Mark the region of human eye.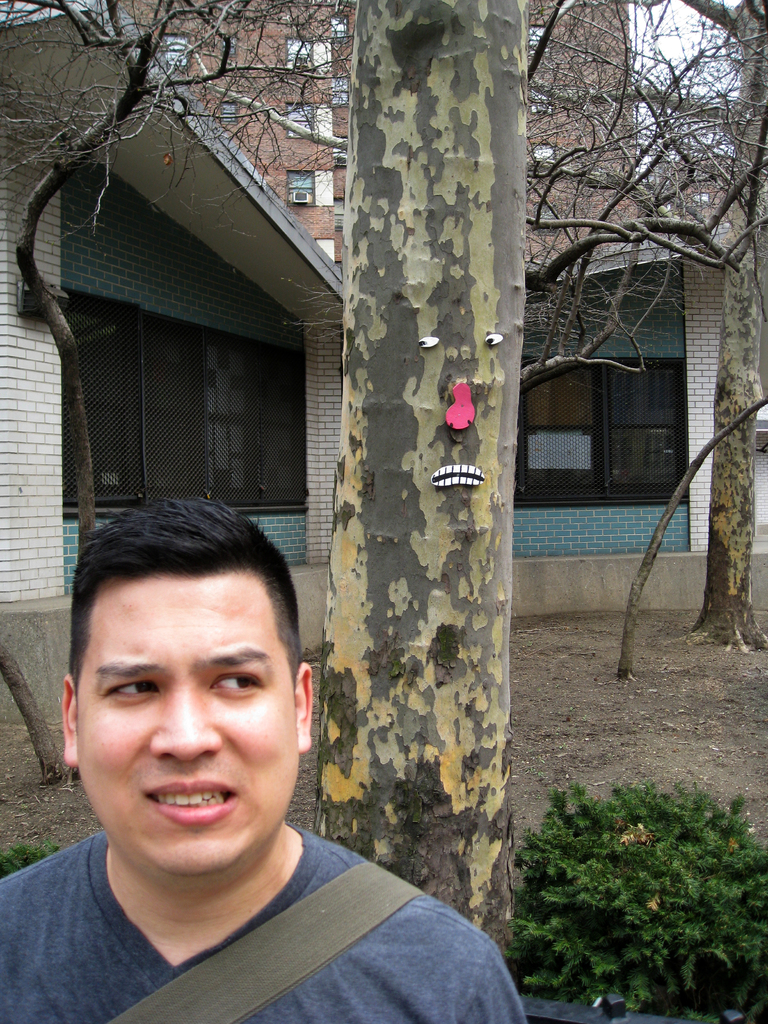
Region: rect(95, 672, 164, 707).
